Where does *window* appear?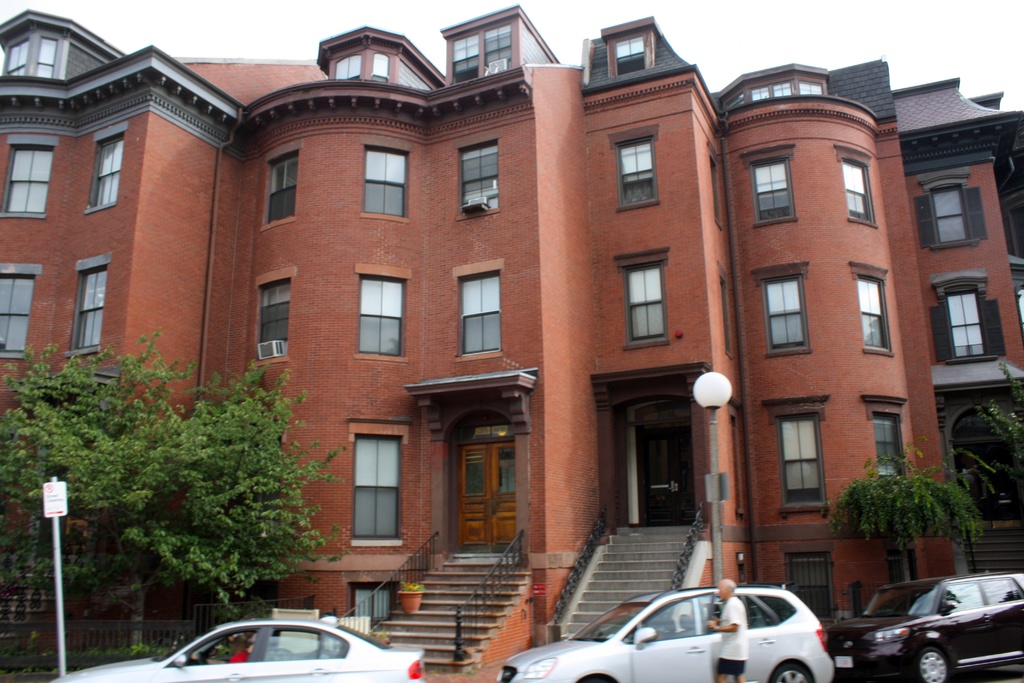
Appears at <bbox>6, 36, 32, 79</bbox>.
